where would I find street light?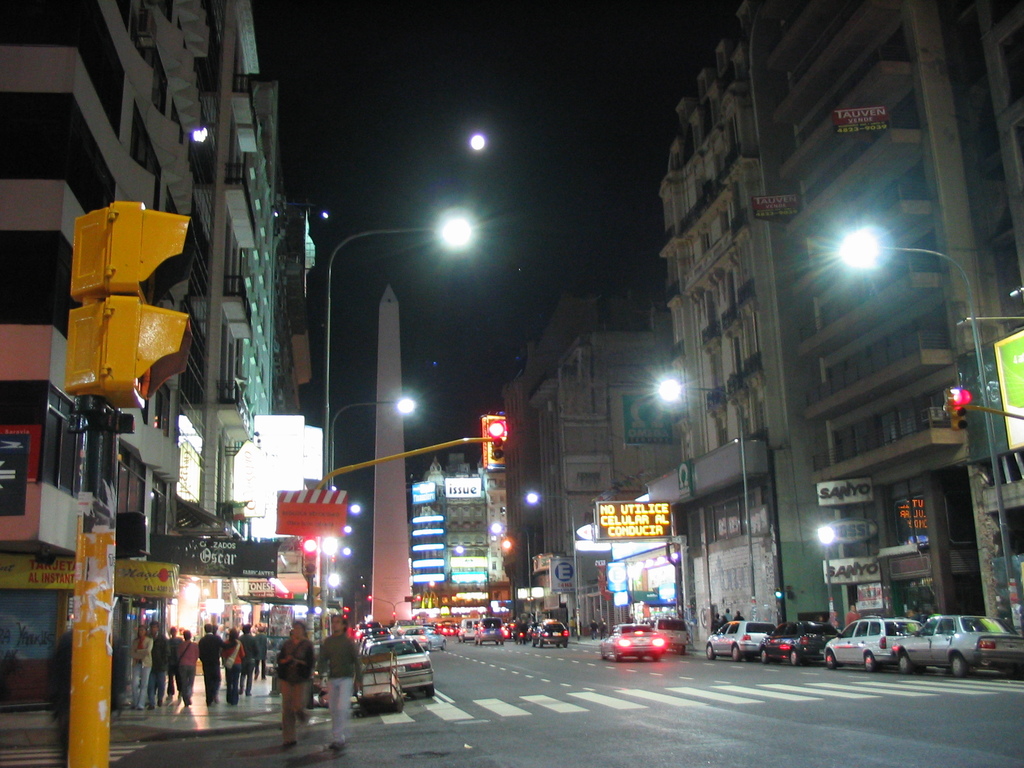
At select_region(836, 230, 1023, 627).
